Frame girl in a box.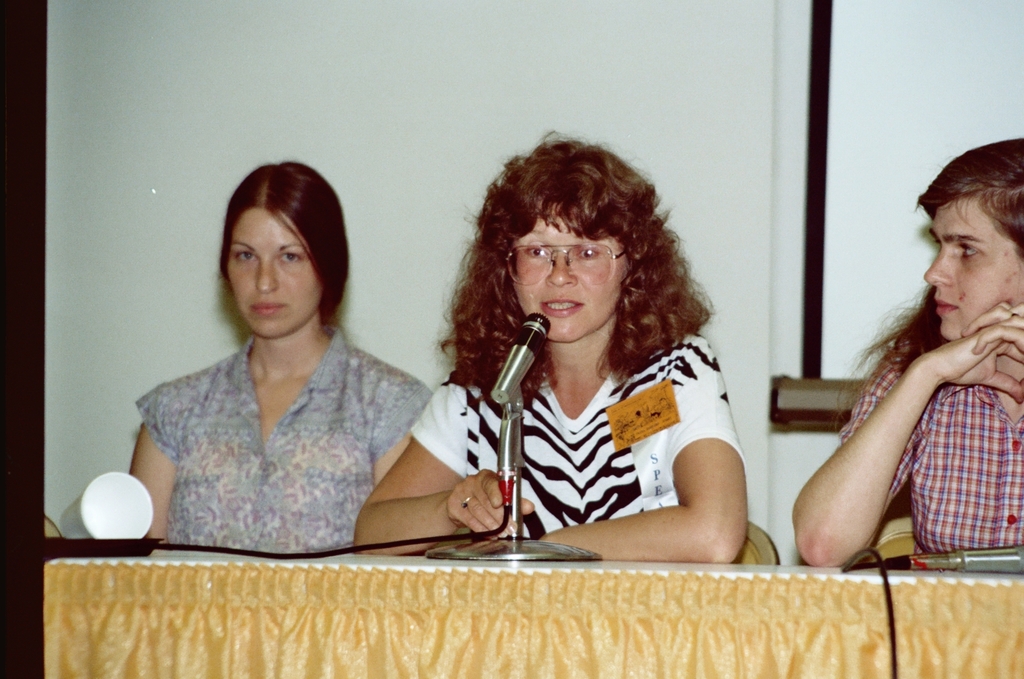
select_region(791, 138, 1023, 566).
